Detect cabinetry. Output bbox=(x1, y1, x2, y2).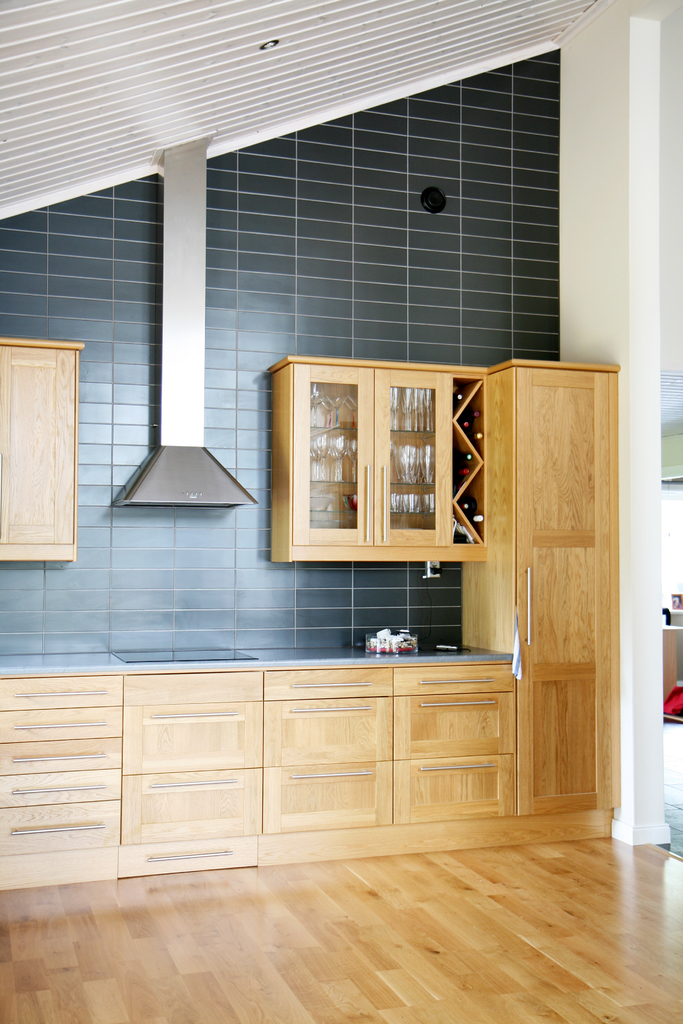
bbox=(258, 371, 505, 547).
